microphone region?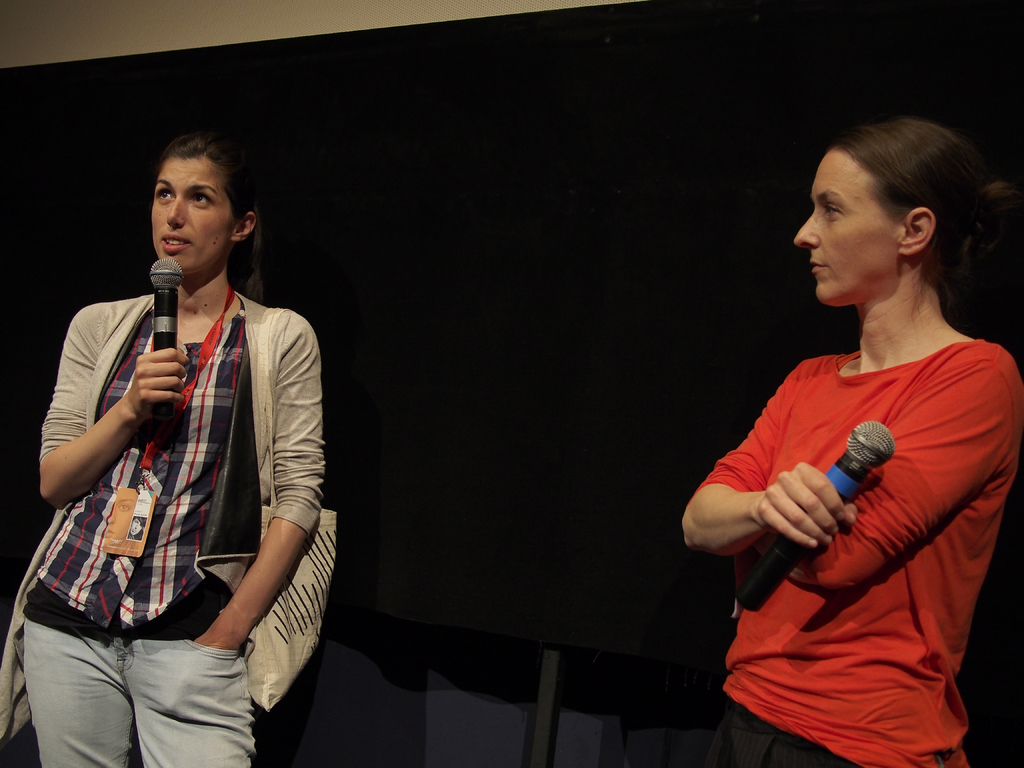
box=[148, 257, 187, 420]
